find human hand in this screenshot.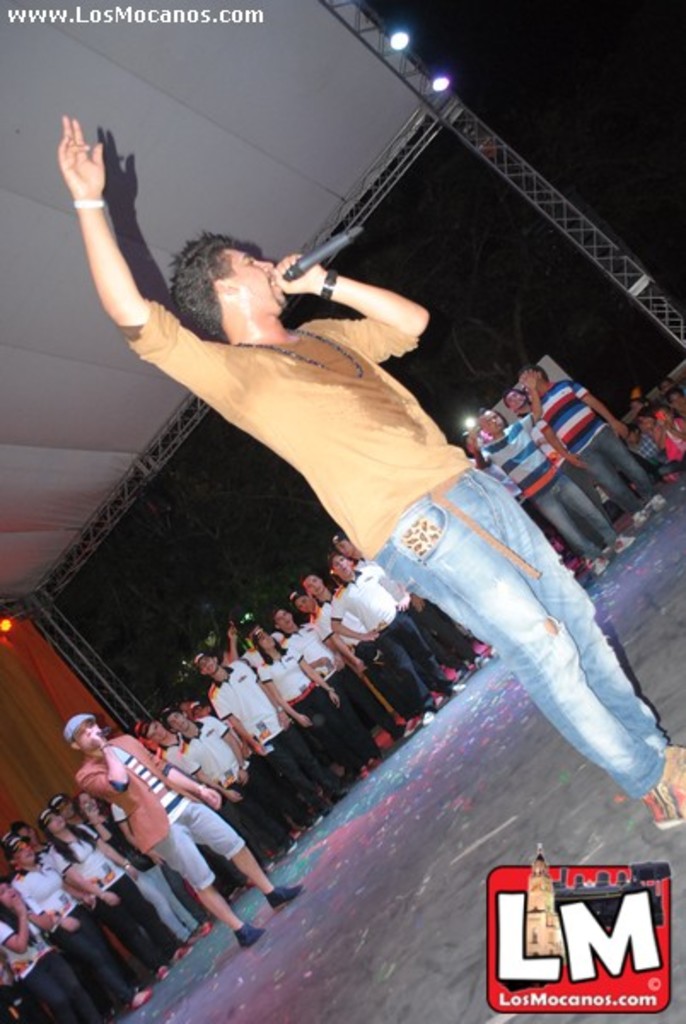
The bounding box for human hand is BBox(234, 766, 251, 785).
